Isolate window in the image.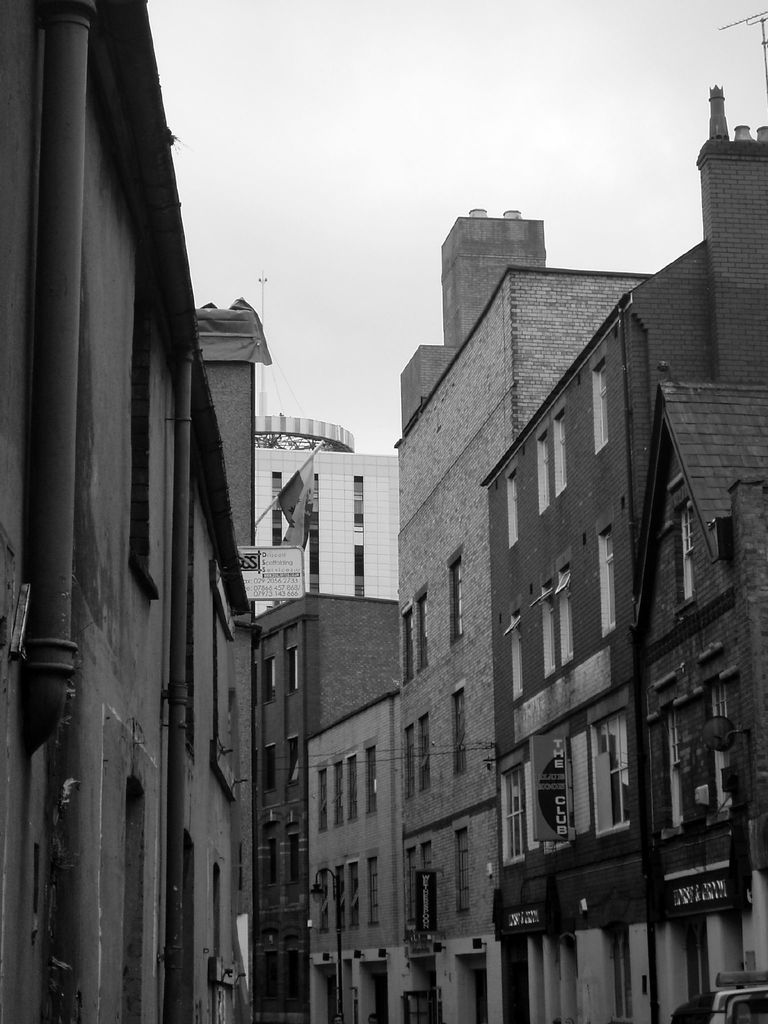
Isolated region: [415,841,436,915].
